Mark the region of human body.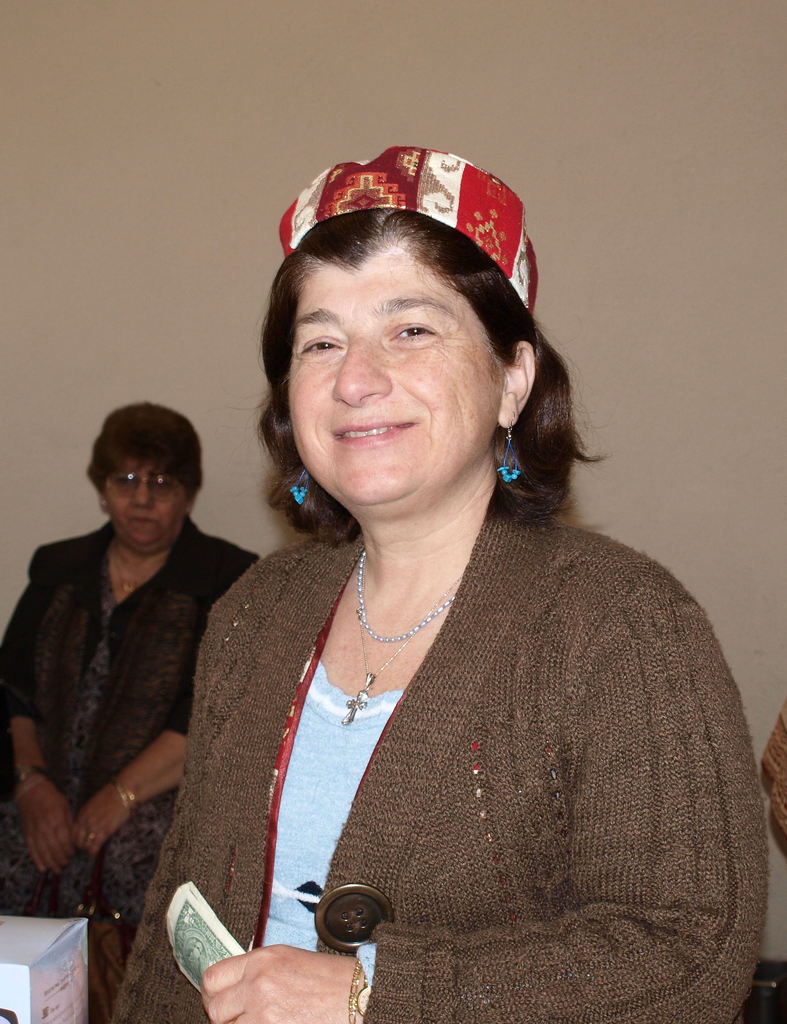
Region: (left=20, top=410, right=233, bottom=977).
